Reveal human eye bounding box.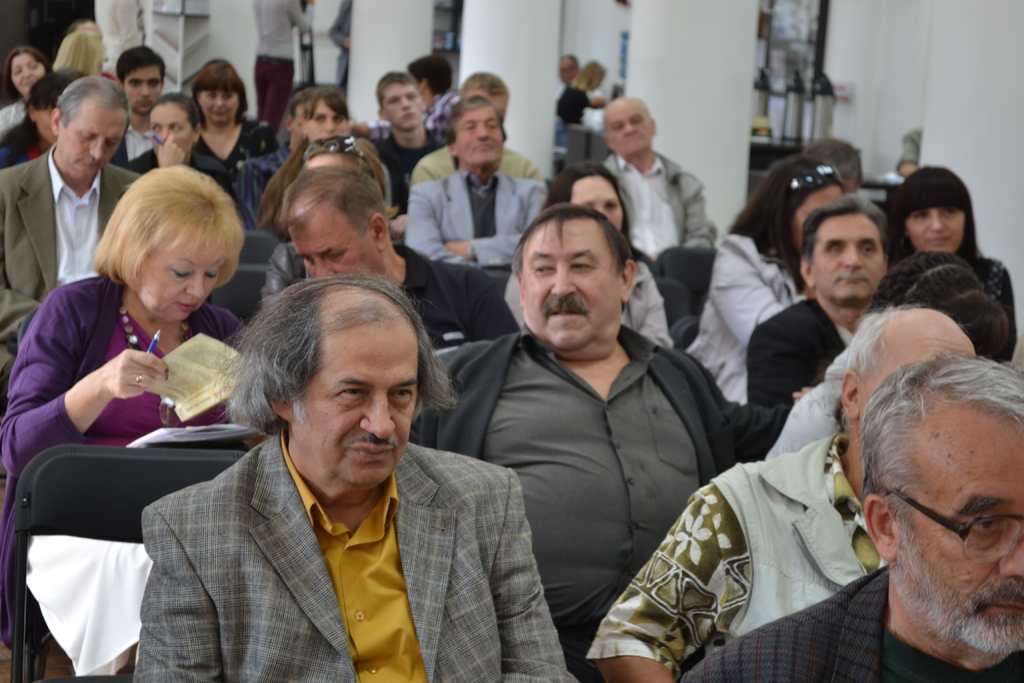
Revealed: pyautogui.locateOnScreen(206, 268, 217, 281).
